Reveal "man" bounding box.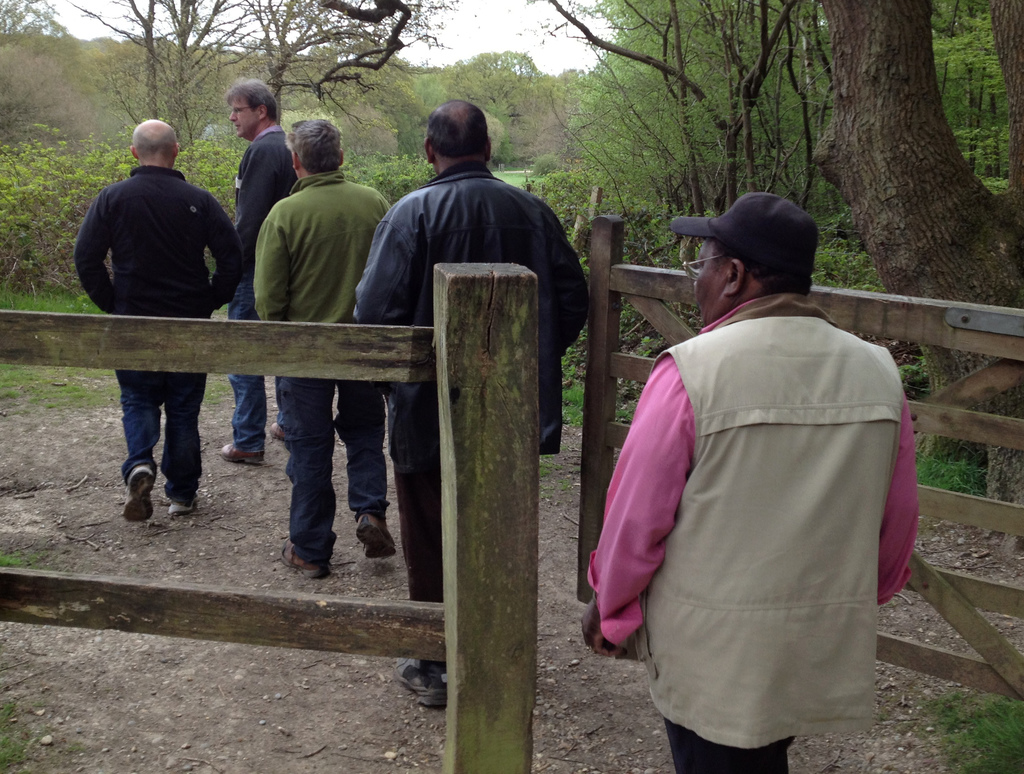
Revealed: 217:76:301:467.
